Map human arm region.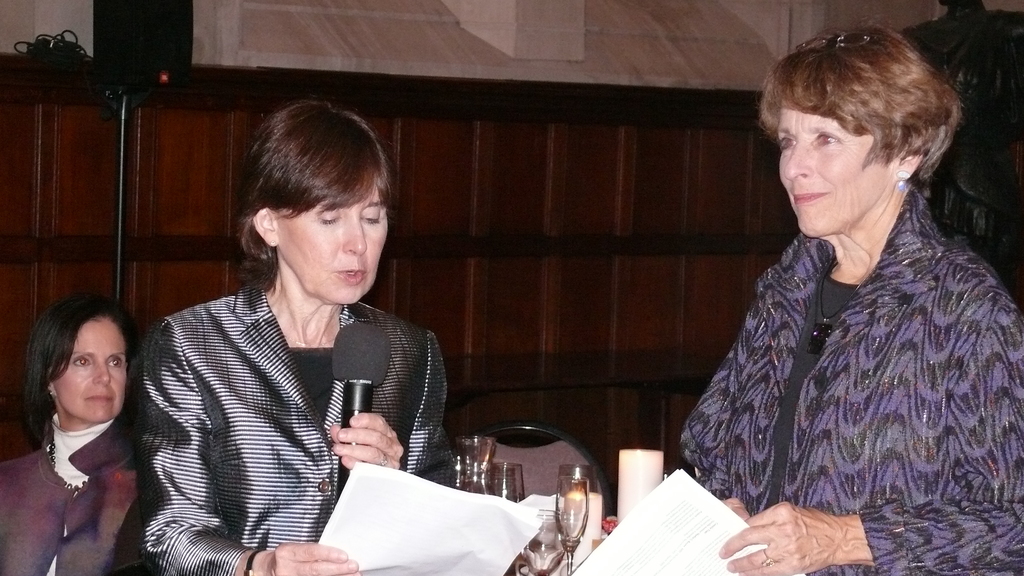
Mapped to pyautogui.locateOnScreen(106, 457, 150, 575).
